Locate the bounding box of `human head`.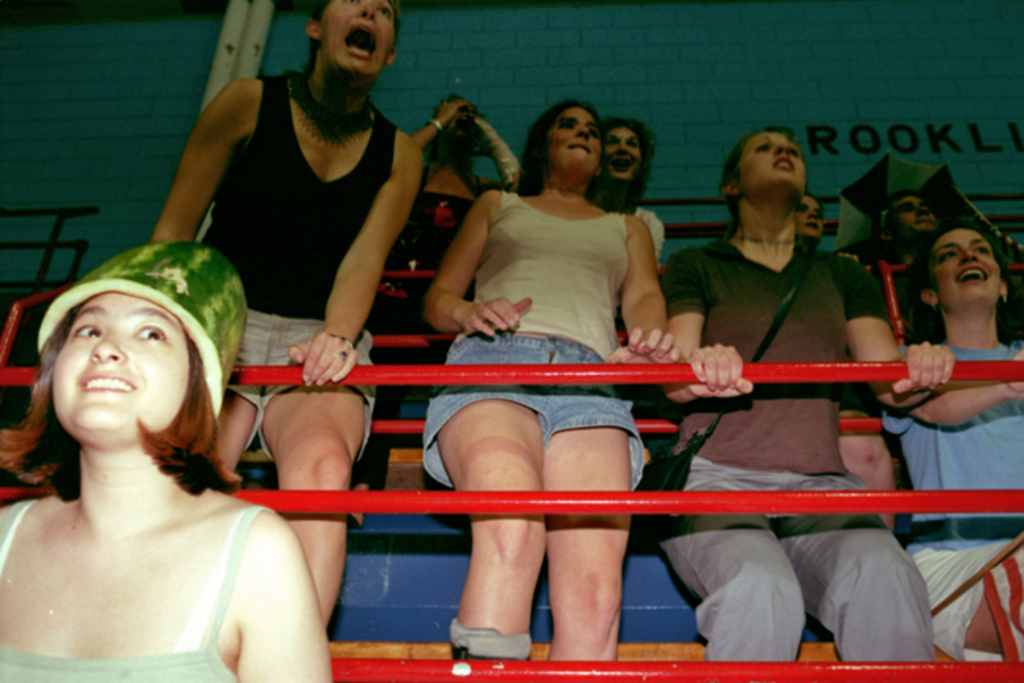
Bounding box: bbox(789, 193, 823, 247).
